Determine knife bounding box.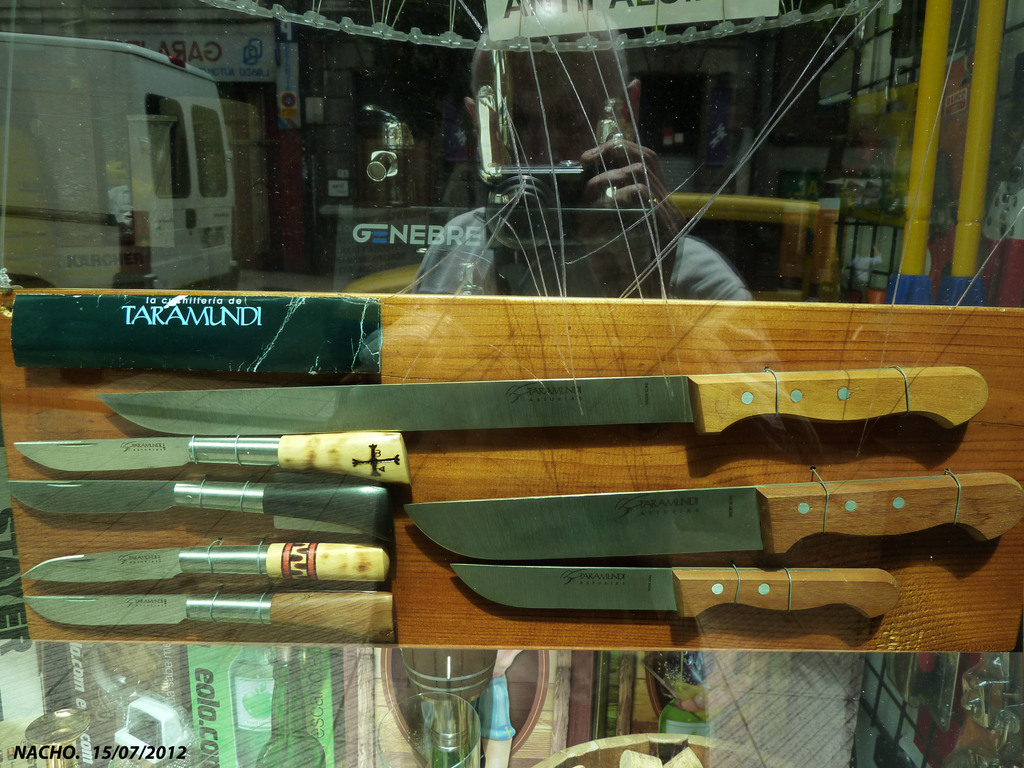
Determined: <region>22, 541, 390, 579</region>.
